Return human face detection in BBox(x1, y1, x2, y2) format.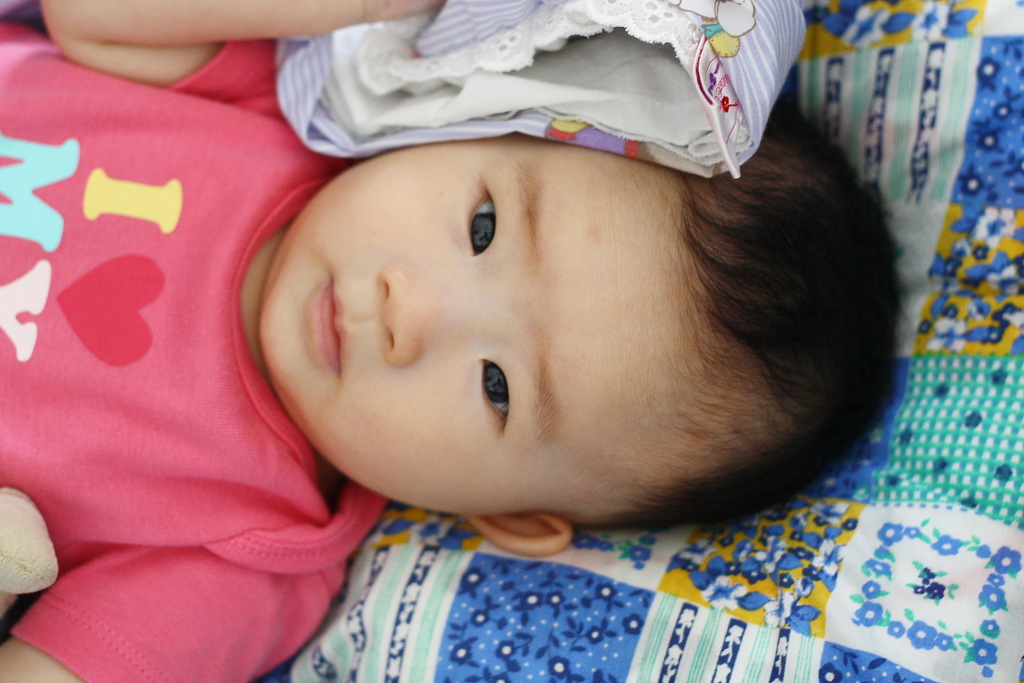
BBox(264, 136, 708, 516).
